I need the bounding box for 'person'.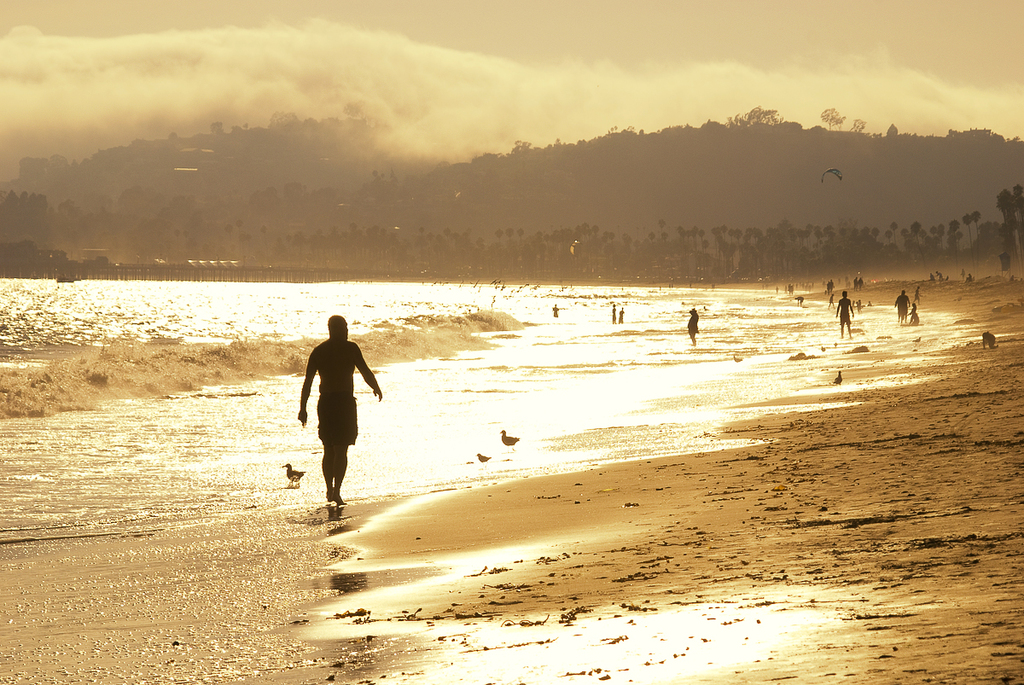
Here it is: 914,285,924,304.
